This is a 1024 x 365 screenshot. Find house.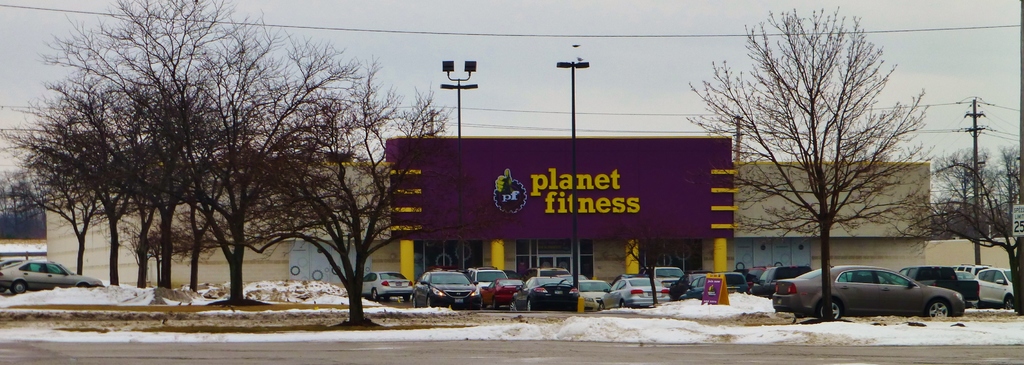
Bounding box: 383/130/737/284.
